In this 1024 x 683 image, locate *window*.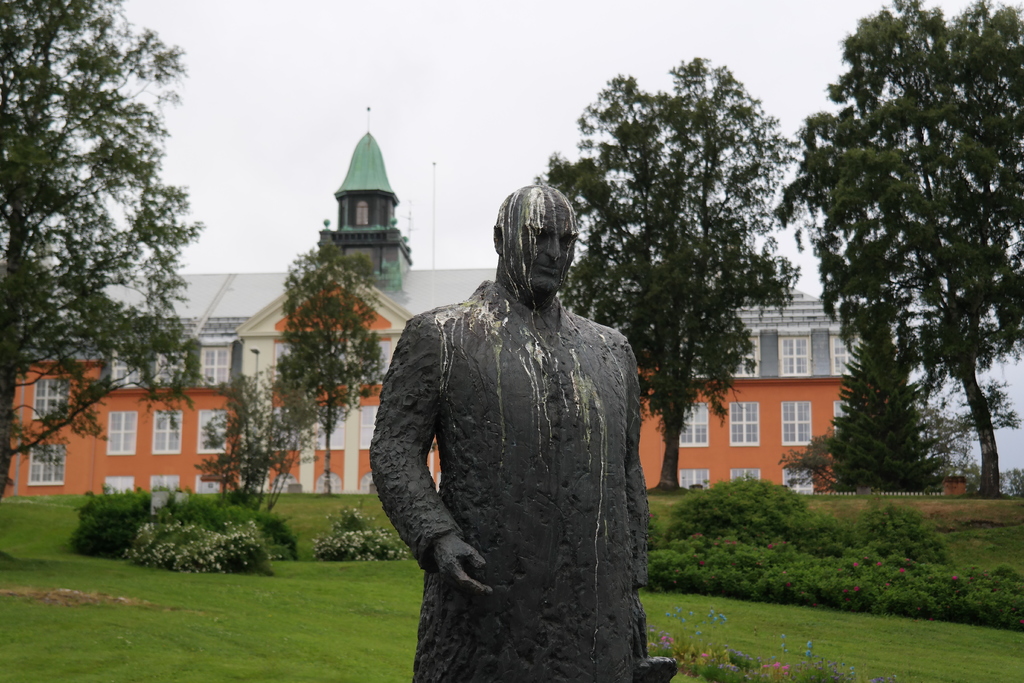
Bounding box: [111, 345, 147, 390].
